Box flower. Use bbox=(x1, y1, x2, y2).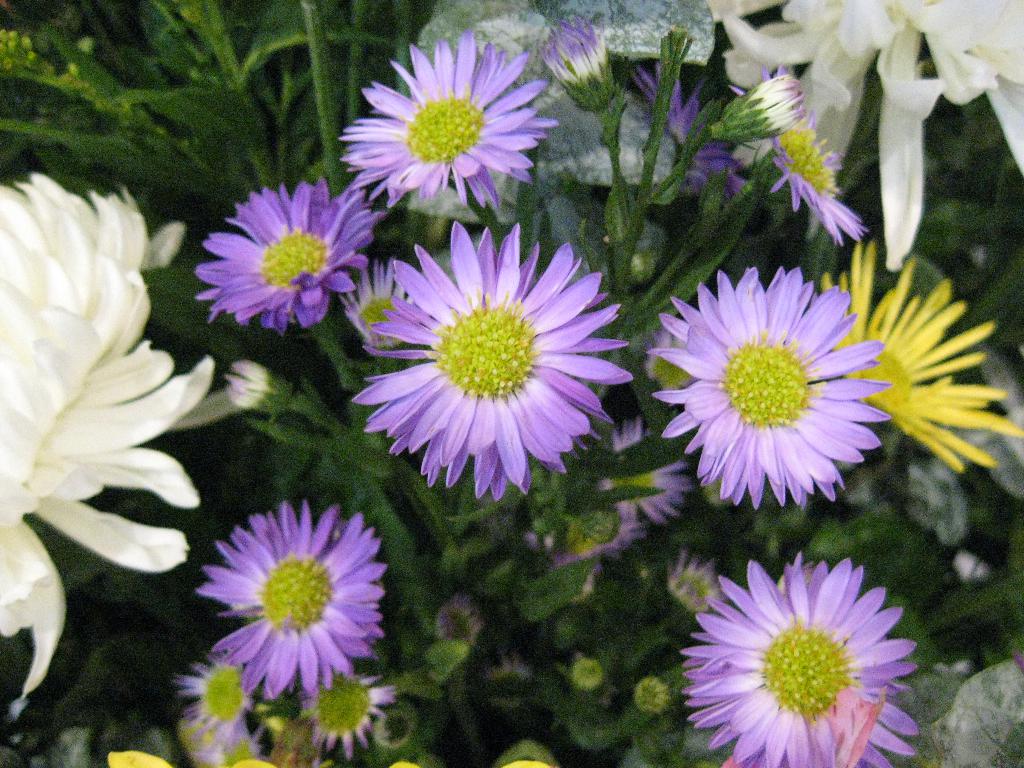
bbox=(350, 214, 643, 525).
